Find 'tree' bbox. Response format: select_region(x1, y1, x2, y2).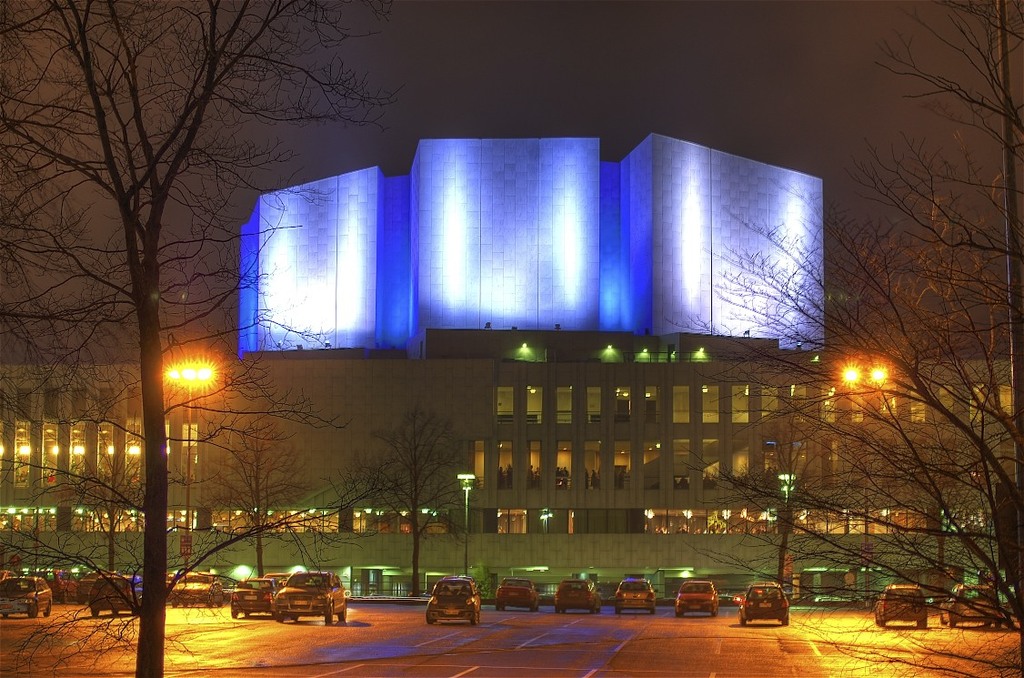
select_region(0, 0, 457, 677).
